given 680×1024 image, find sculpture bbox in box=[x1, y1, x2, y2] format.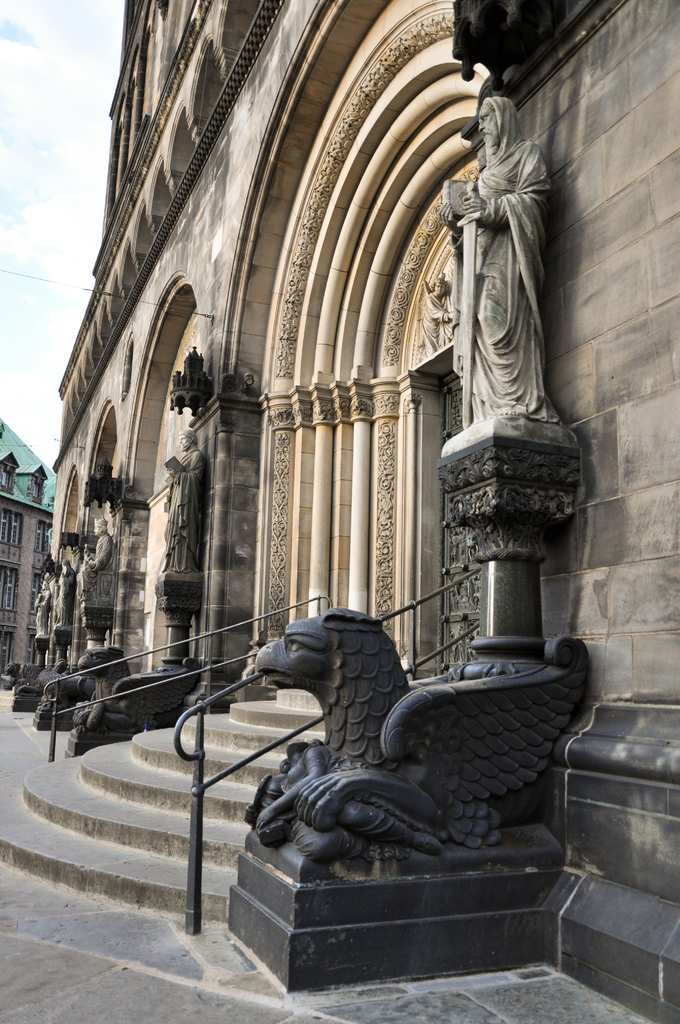
box=[39, 655, 109, 706].
